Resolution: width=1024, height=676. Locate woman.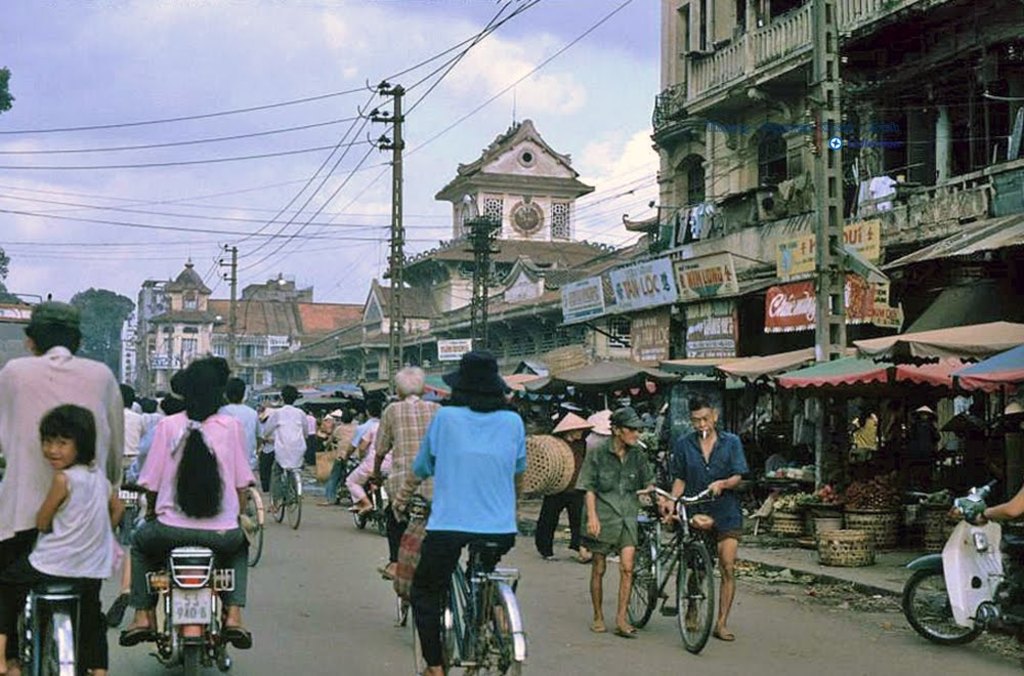
{"left": 126, "top": 360, "right": 257, "bottom": 649}.
